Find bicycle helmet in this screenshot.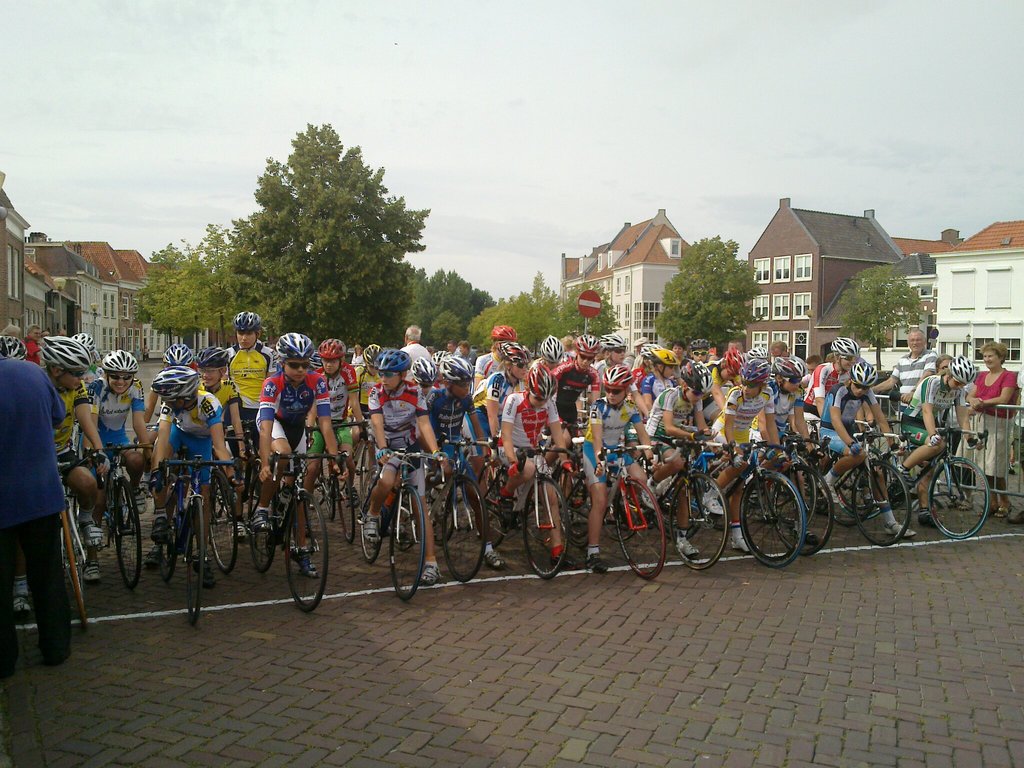
The bounding box for bicycle helmet is Rect(950, 357, 976, 385).
